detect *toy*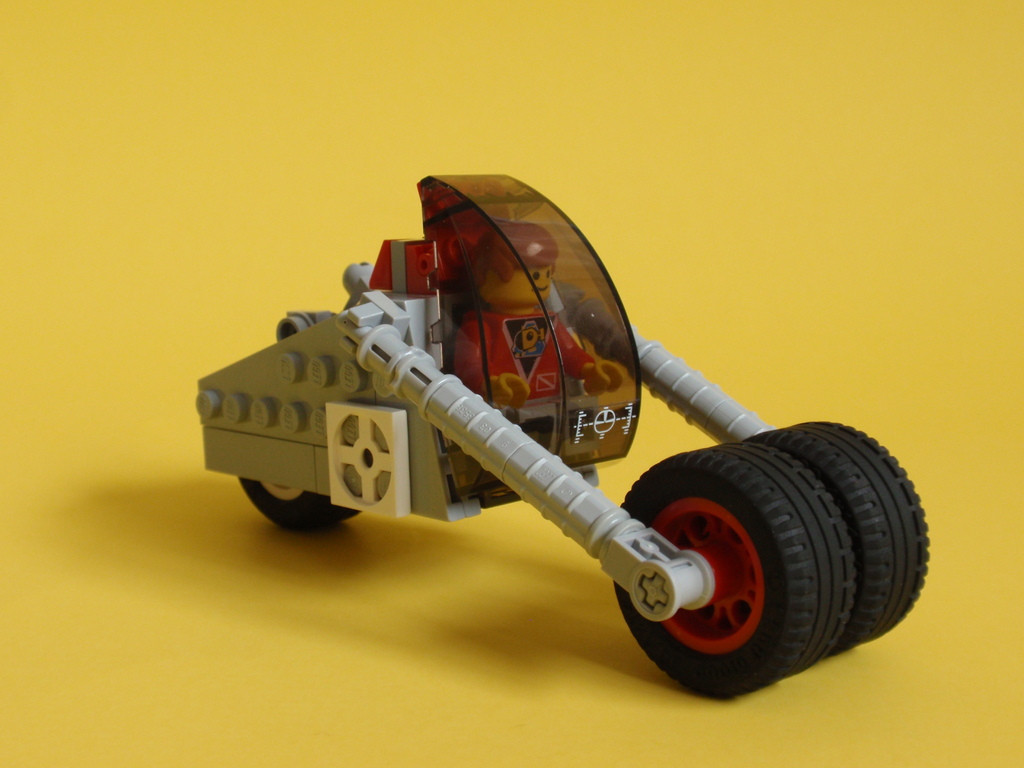
[207,160,929,659]
